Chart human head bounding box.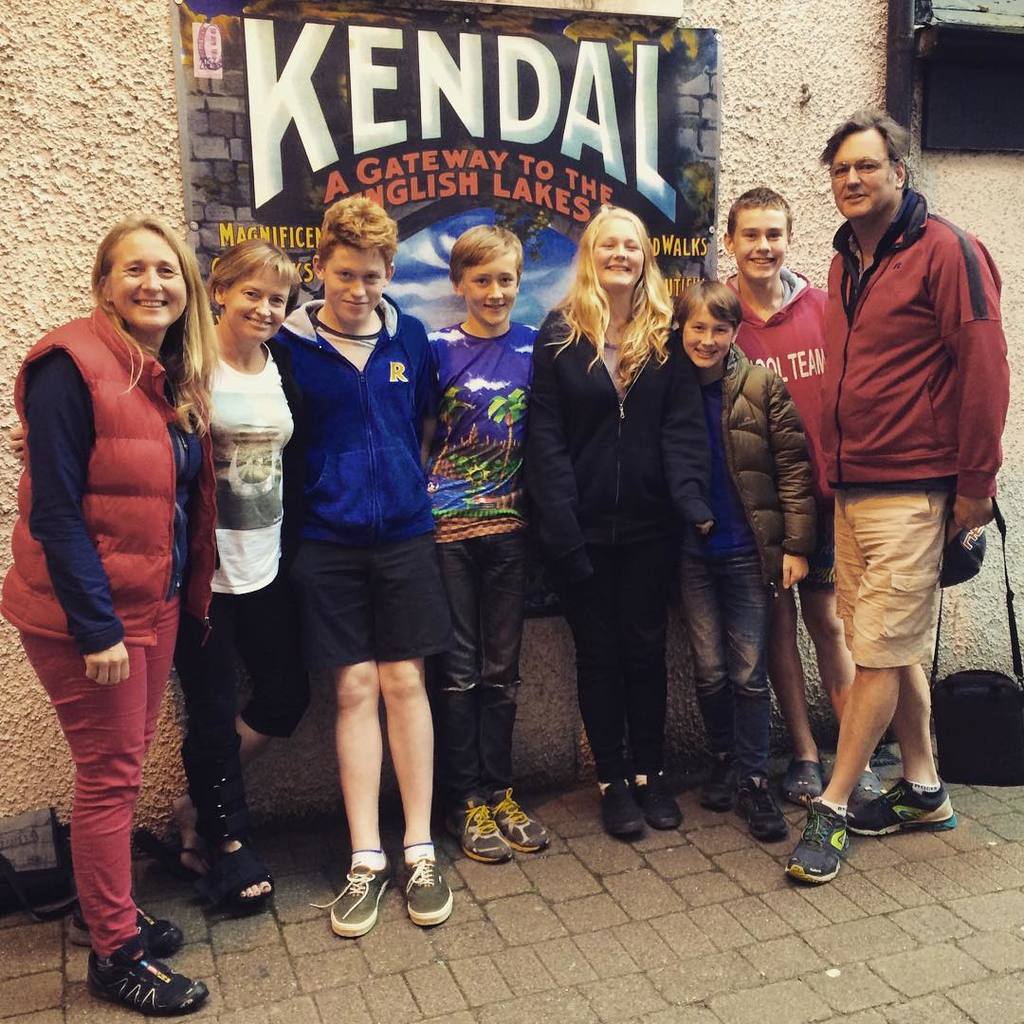
Charted: pyautogui.locateOnScreen(820, 100, 914, 229).
